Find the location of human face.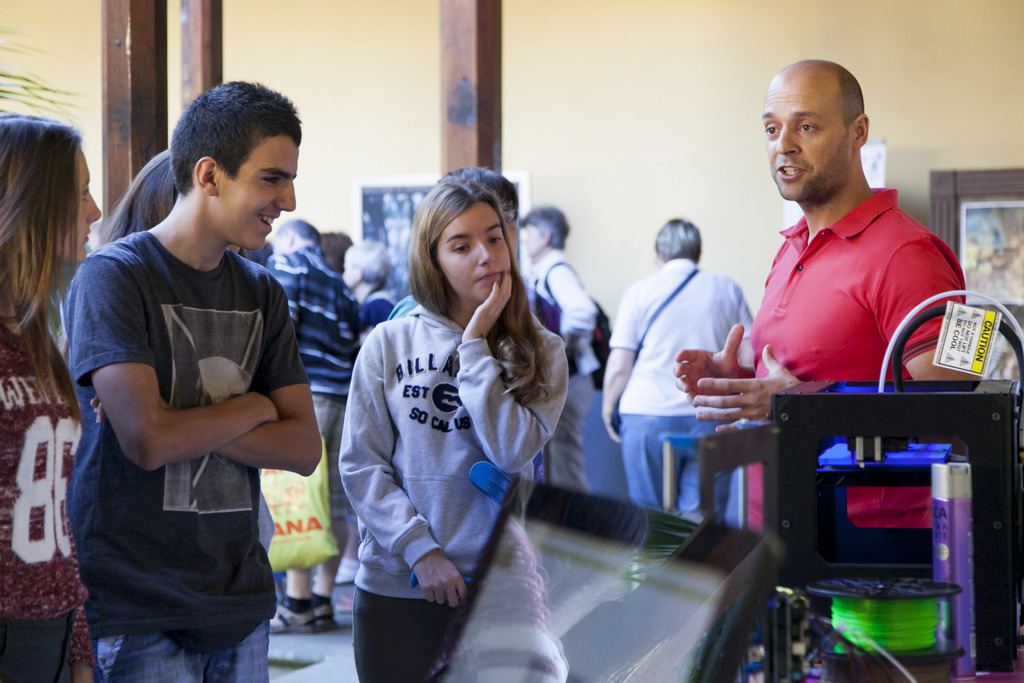
Location: 757:61:855:206.
